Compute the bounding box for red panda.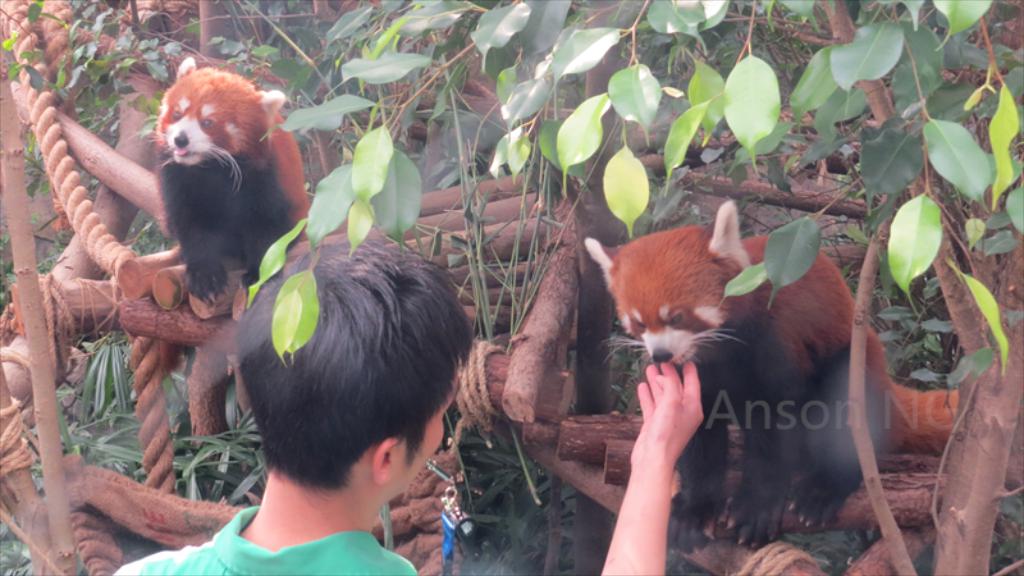
bbox=[154, 58, 307, 307].
